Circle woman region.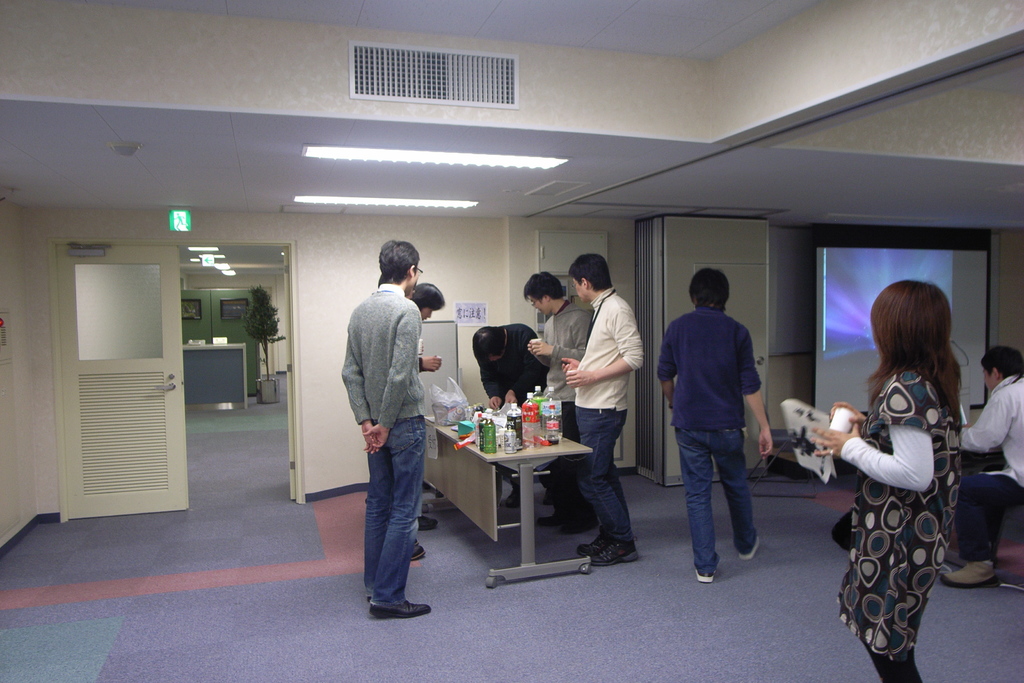
Region: (808, 278, 972, 682).
